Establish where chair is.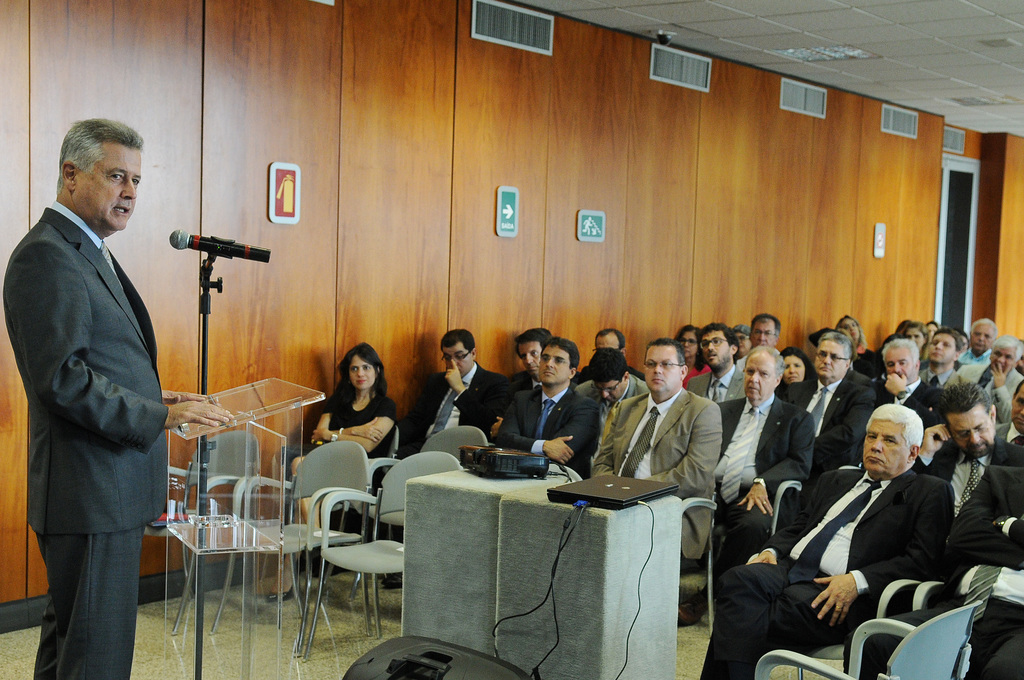
Established at (left=259, top=419, right=406, bottom=603).
